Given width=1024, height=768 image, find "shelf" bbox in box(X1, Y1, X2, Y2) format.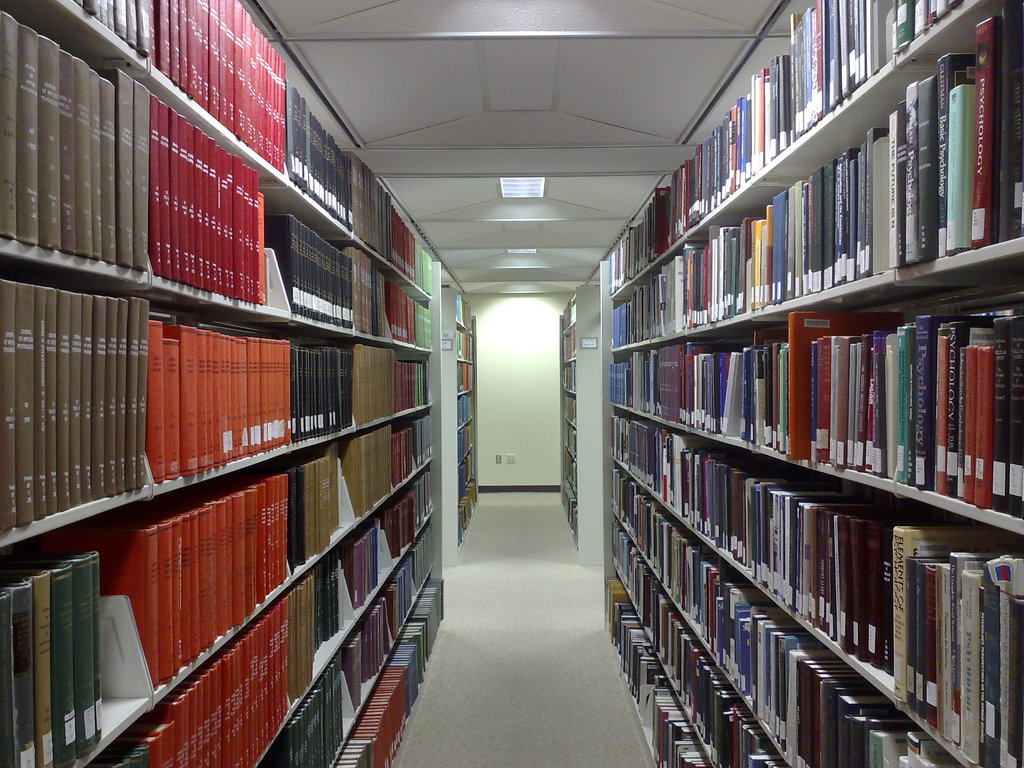
box(452, 298, 477, 337).
